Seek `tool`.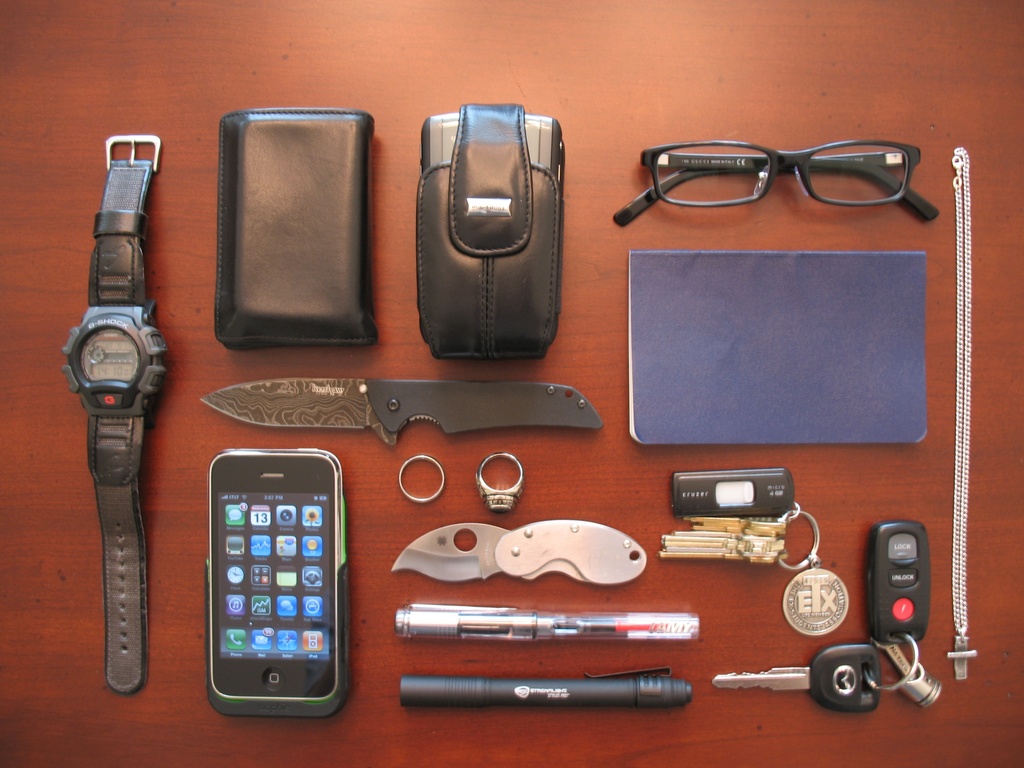
(x1=202, y1=377, x2=595, y2=446).
